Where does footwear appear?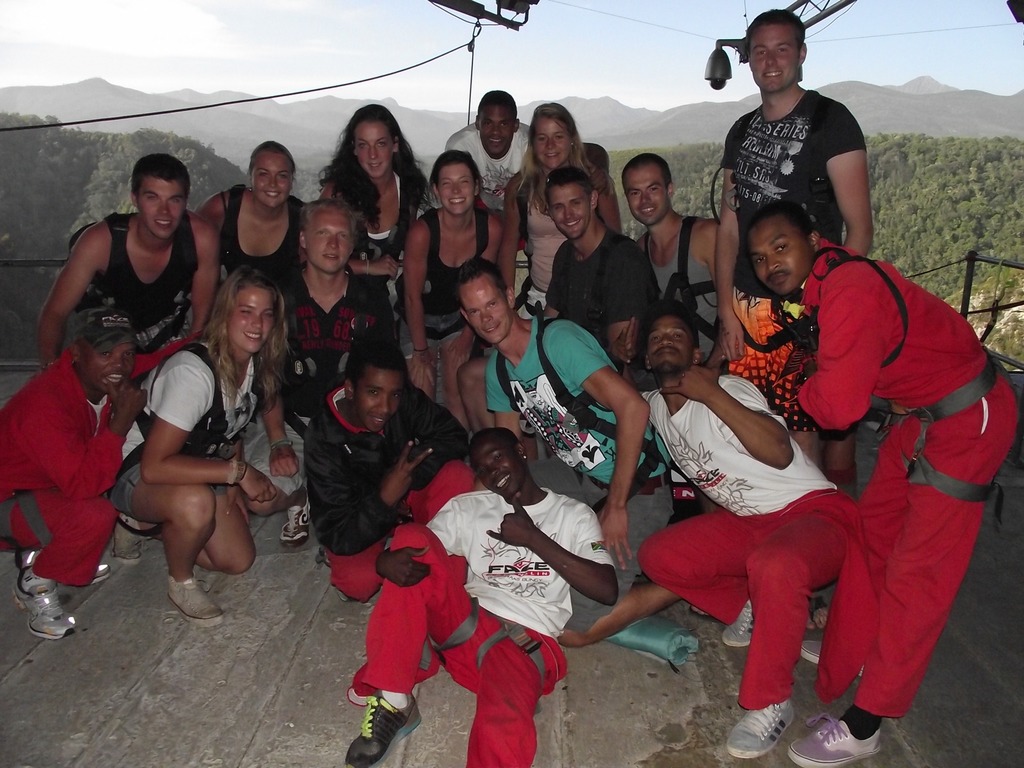
Appears at x1=277 y1=493 x2=316 y2=546.
